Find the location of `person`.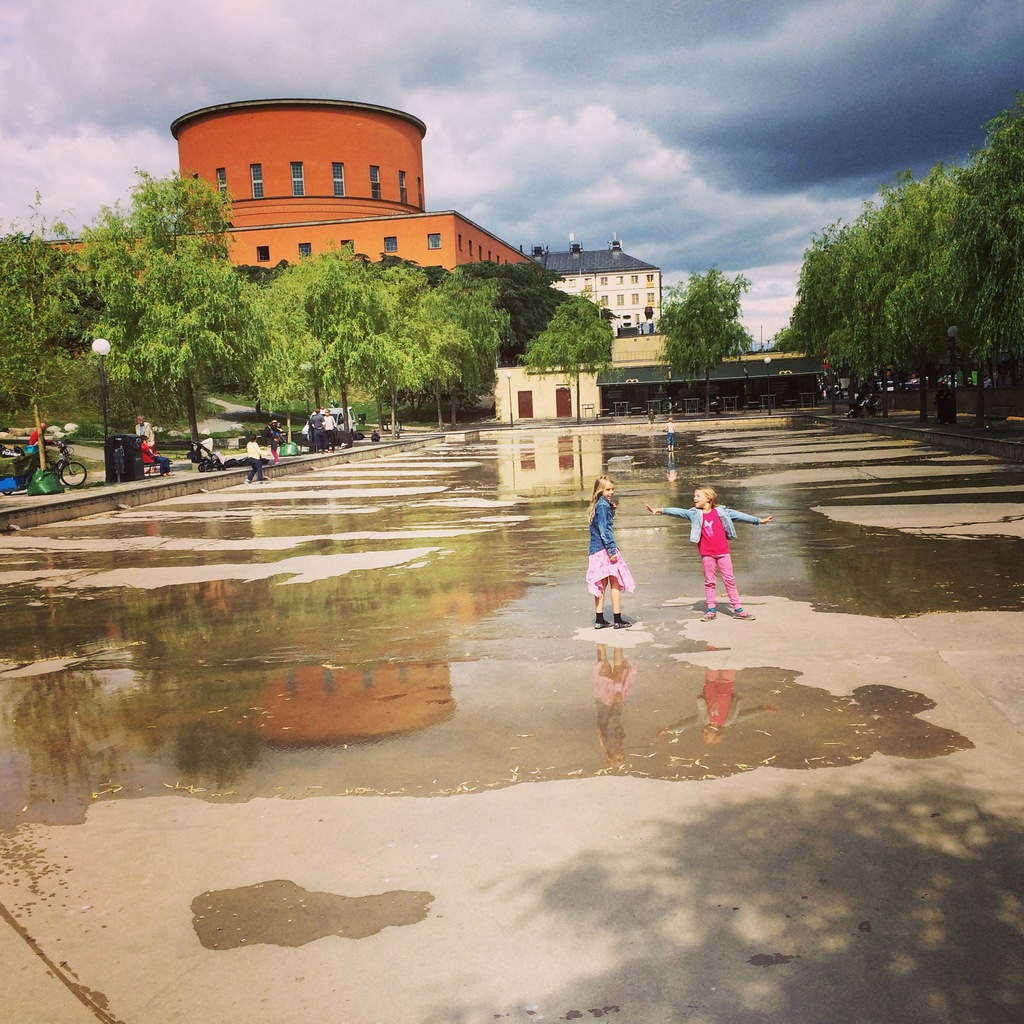
Location: x1=244, y1=431, x2=267, y2=481.
